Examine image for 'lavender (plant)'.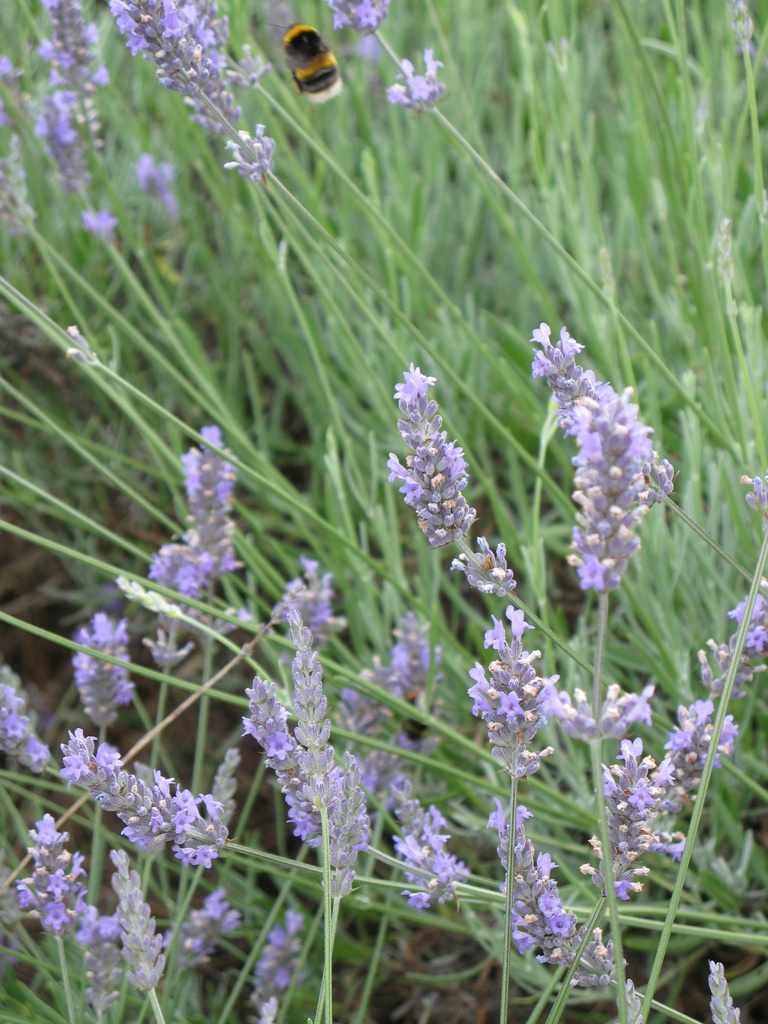
Examination result: locate(562, 604, 765, 903).
